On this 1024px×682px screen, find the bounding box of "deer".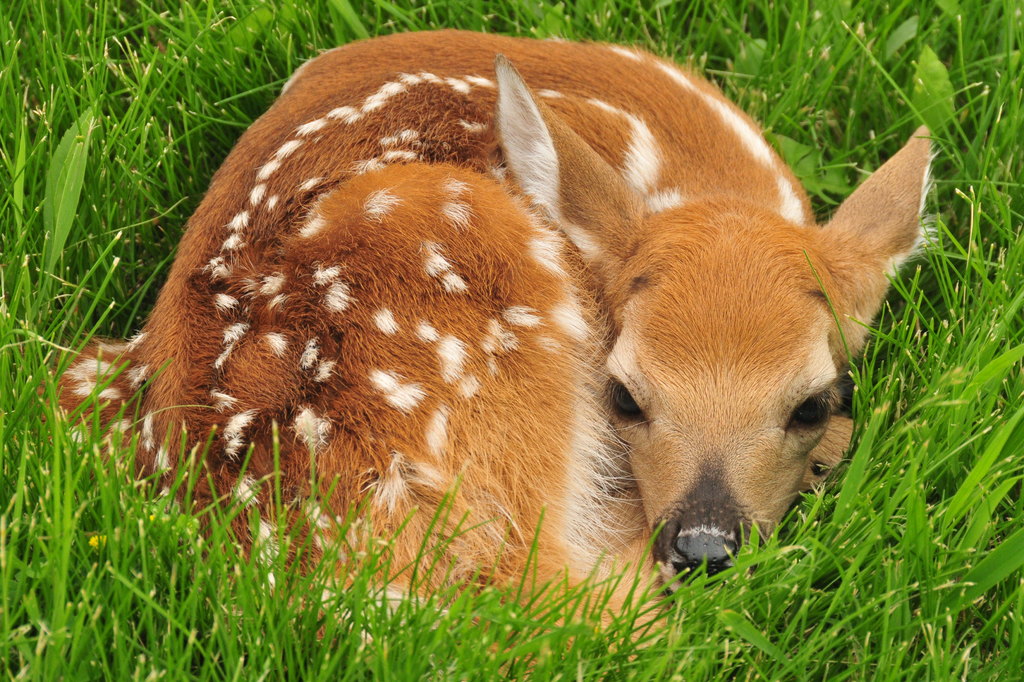
Bounding box: 32,22,930,681.
